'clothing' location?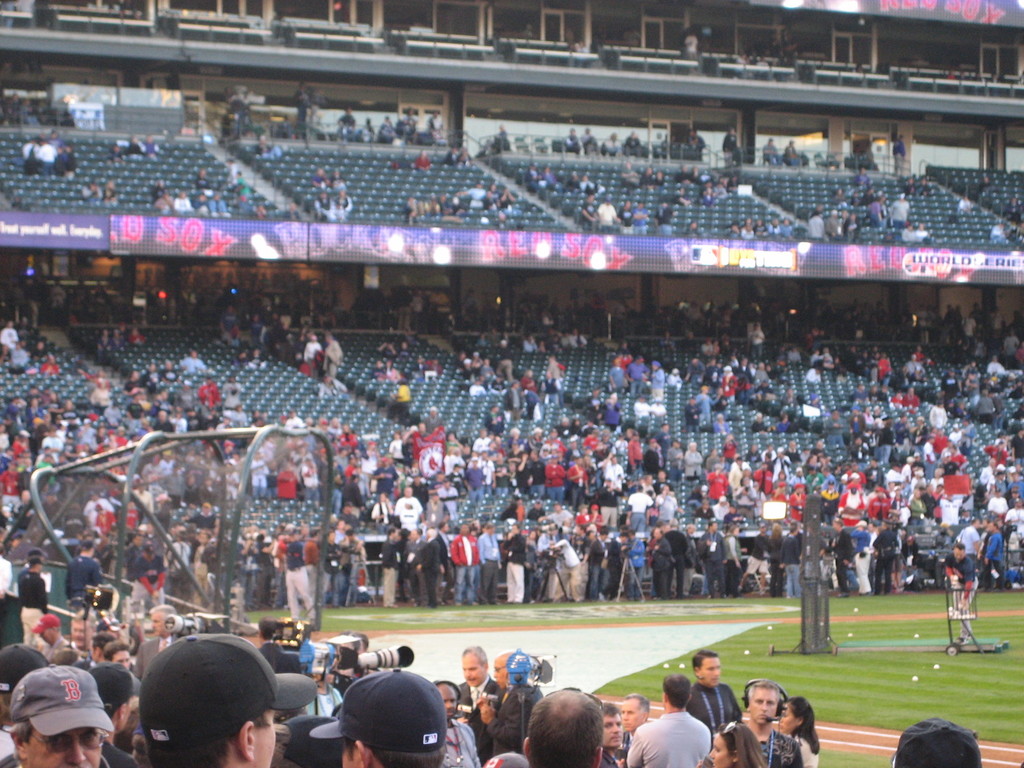
[x1=742, y1=531, x2=769, y2=589]
